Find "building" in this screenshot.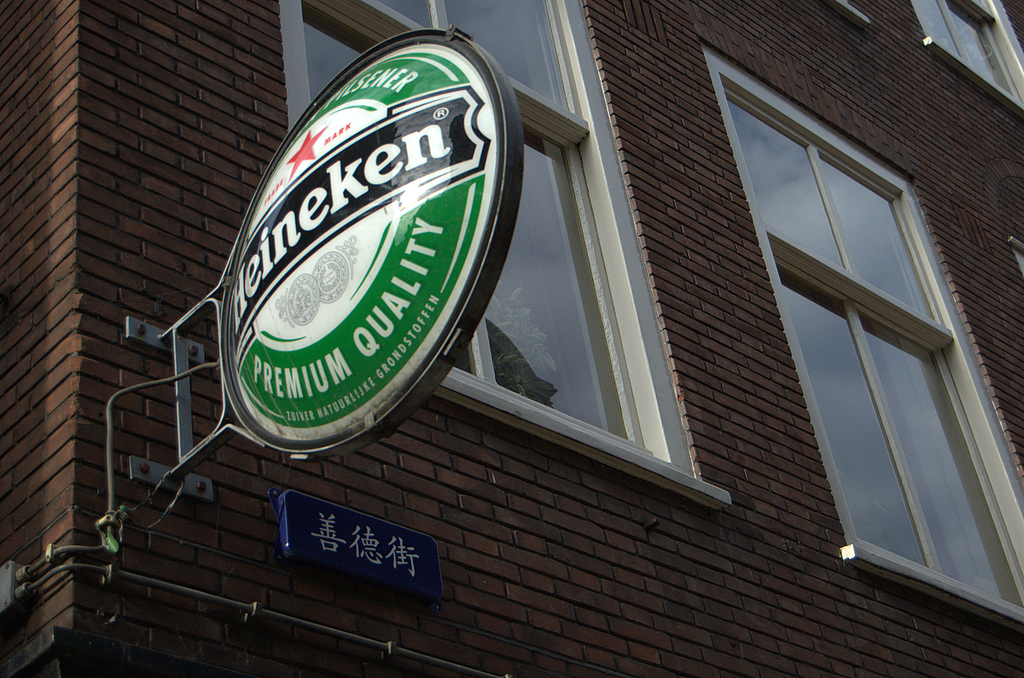
The bounding box for "building" is (3,0,1023,677).
